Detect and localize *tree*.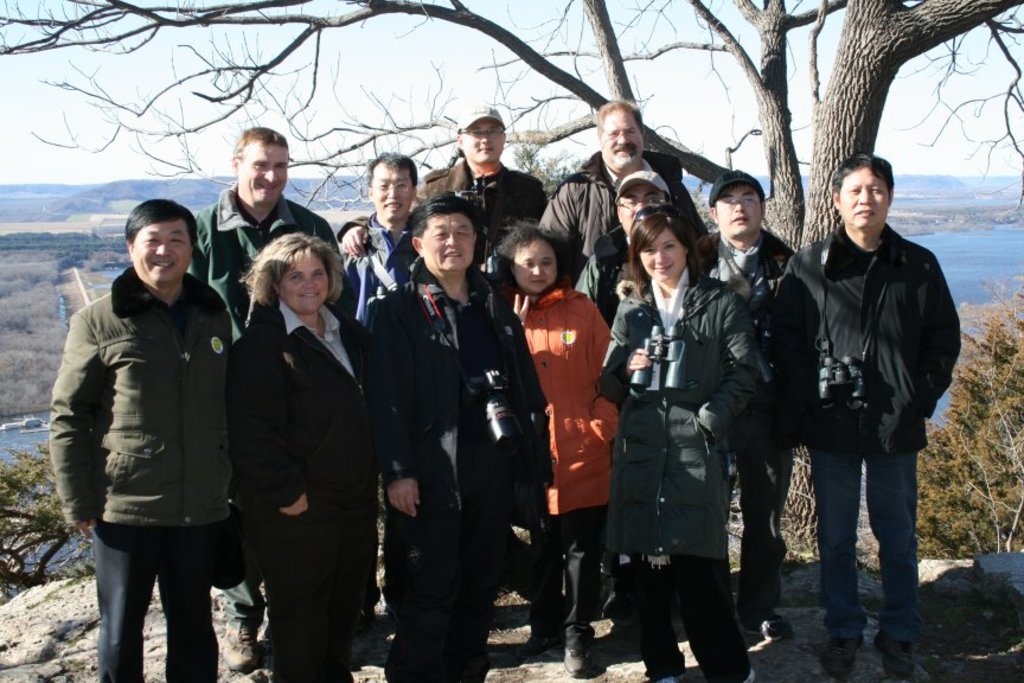
Localized at [0,0,1023,556].
